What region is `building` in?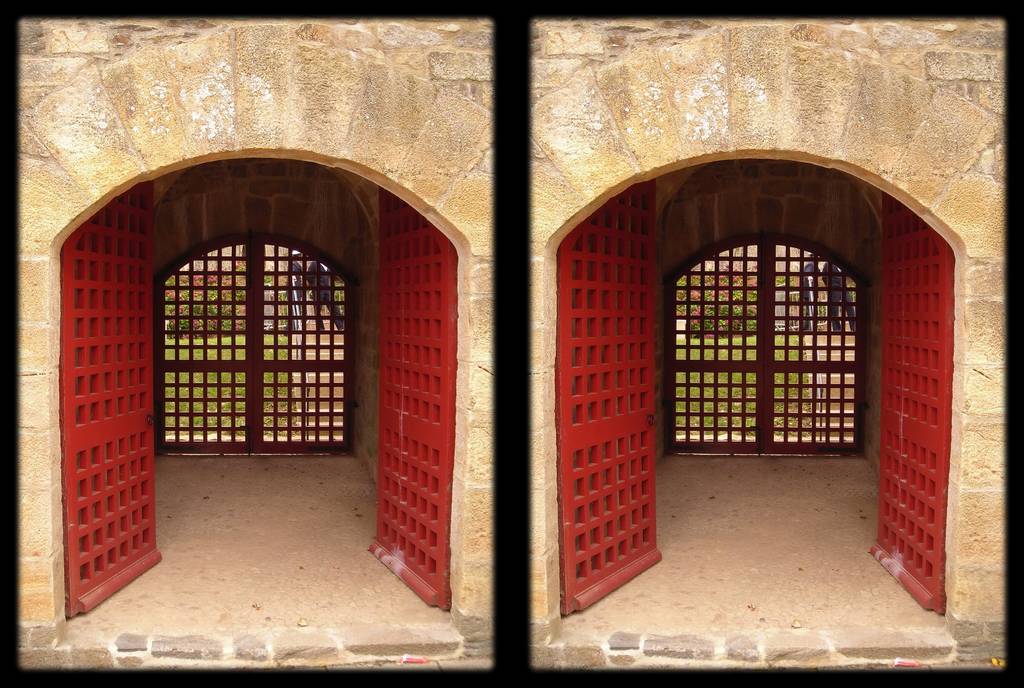
14/8/493/671.
